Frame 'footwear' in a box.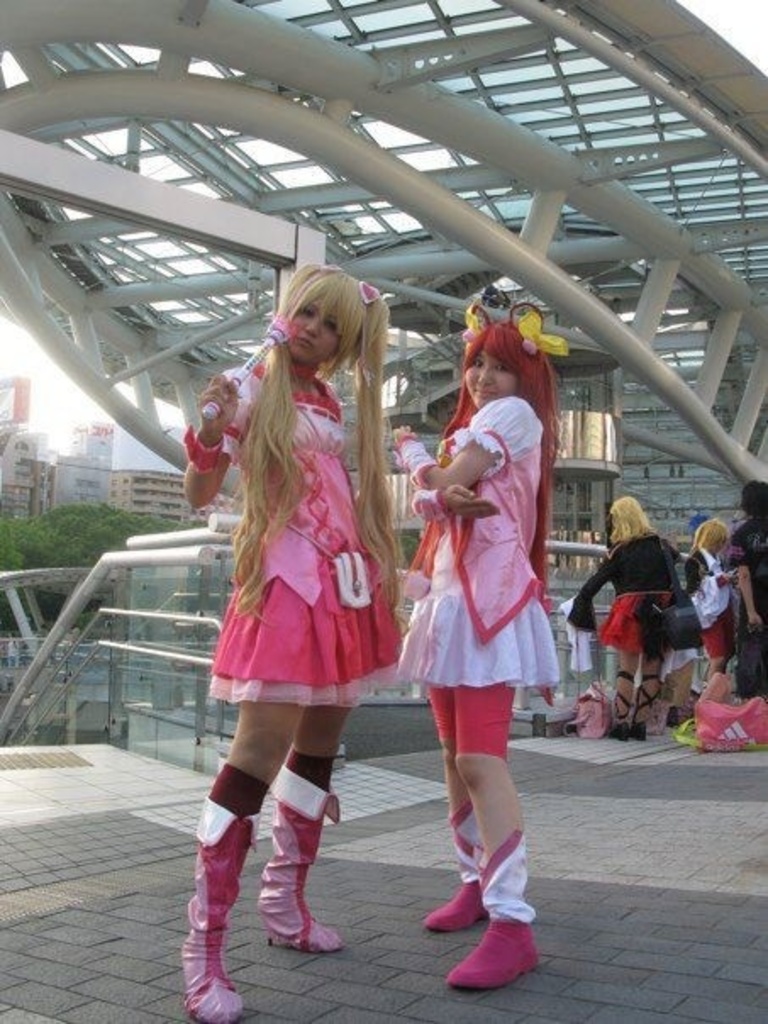
429 877 490 927.
